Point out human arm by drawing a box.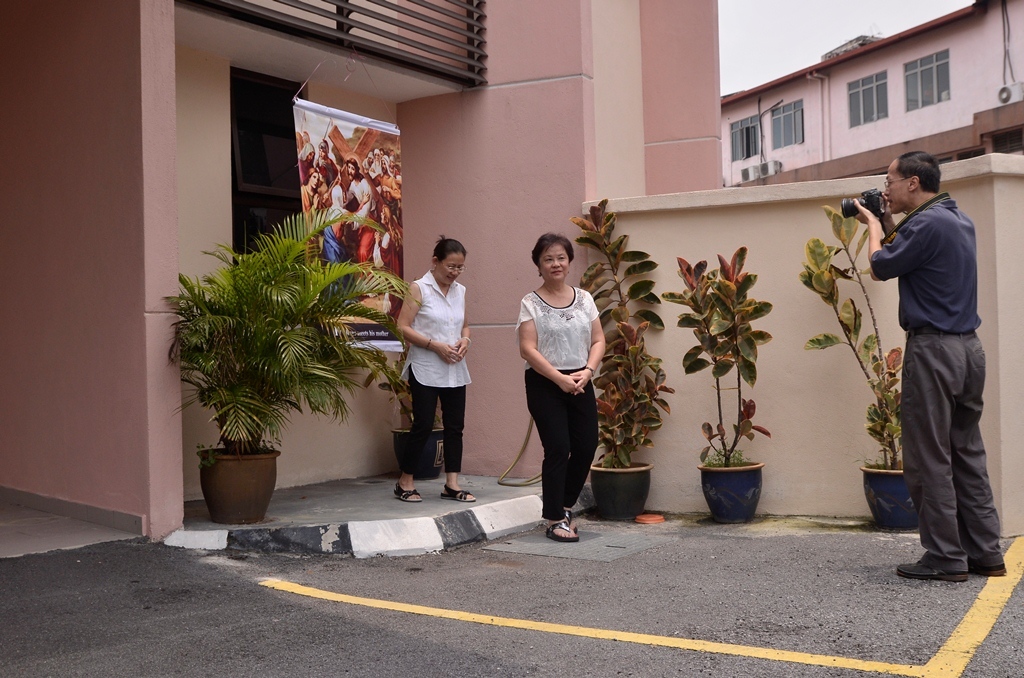
bbox=[872, 194, 897, 247].
